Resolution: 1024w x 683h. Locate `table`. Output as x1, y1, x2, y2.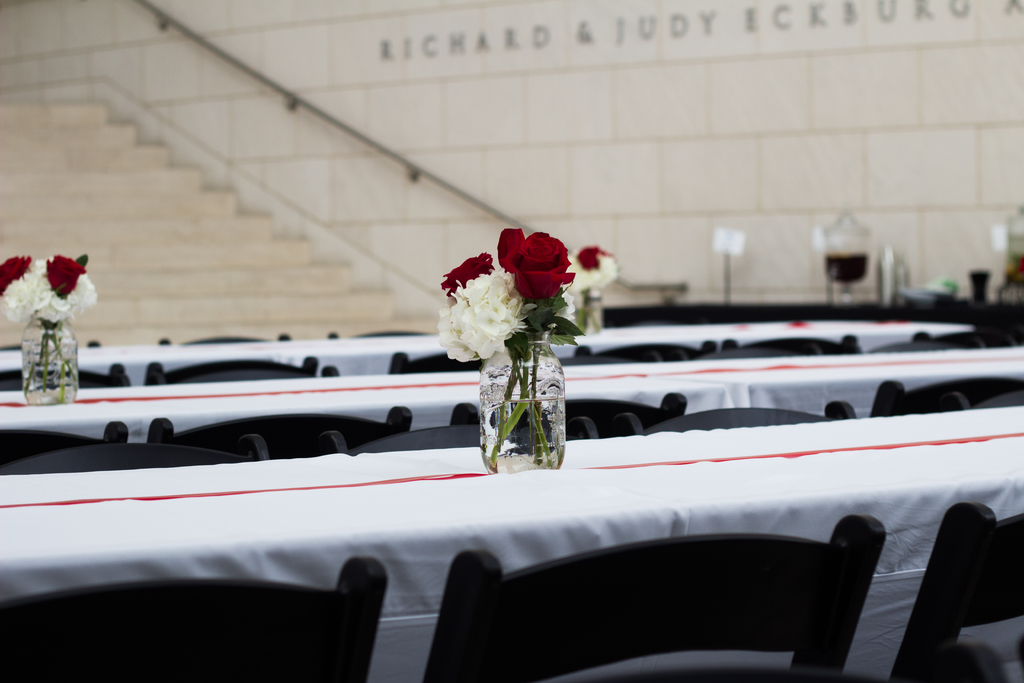
20, 335, 979, 662.
